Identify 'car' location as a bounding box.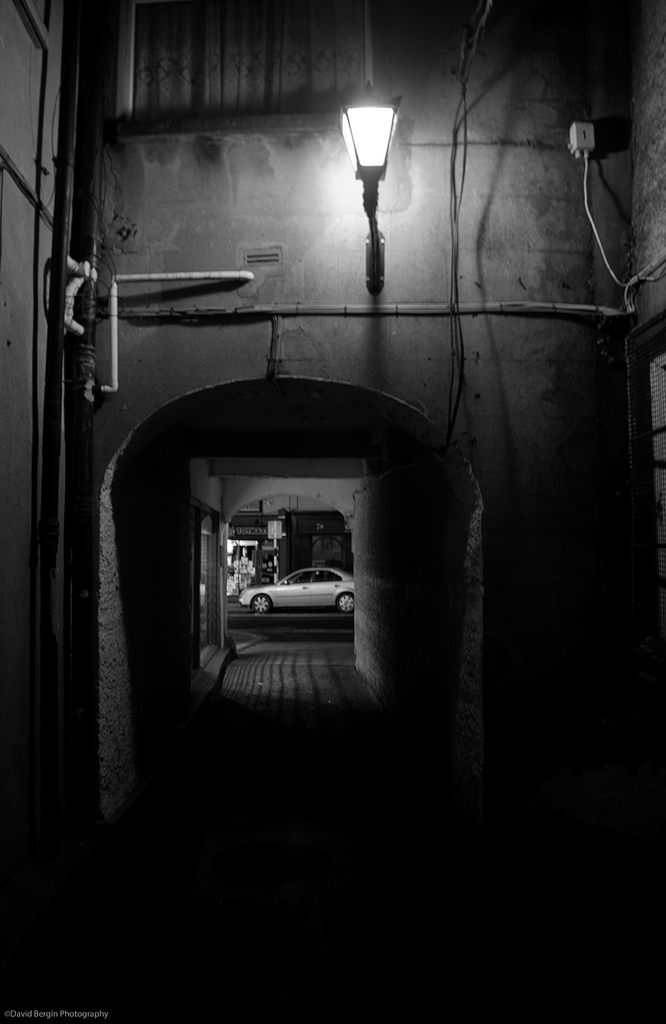
[x1=233, y1=564, x2=354, y2=615].
